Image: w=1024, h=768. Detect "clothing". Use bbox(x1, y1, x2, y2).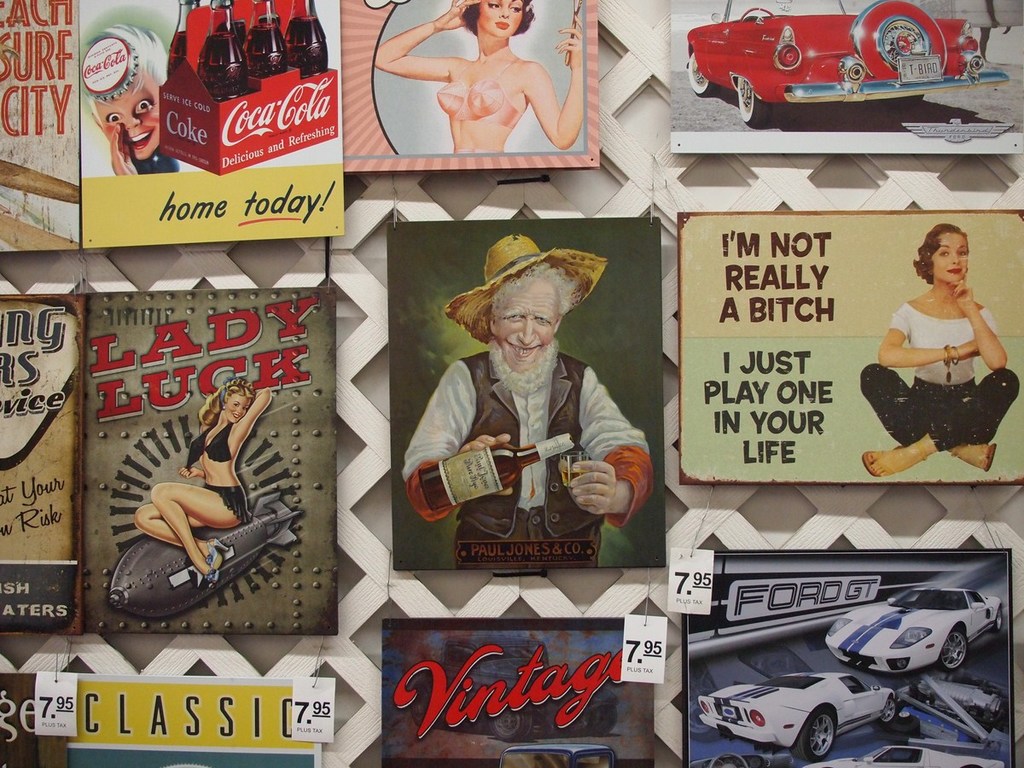
bbox(405, 300, 652, 583).
